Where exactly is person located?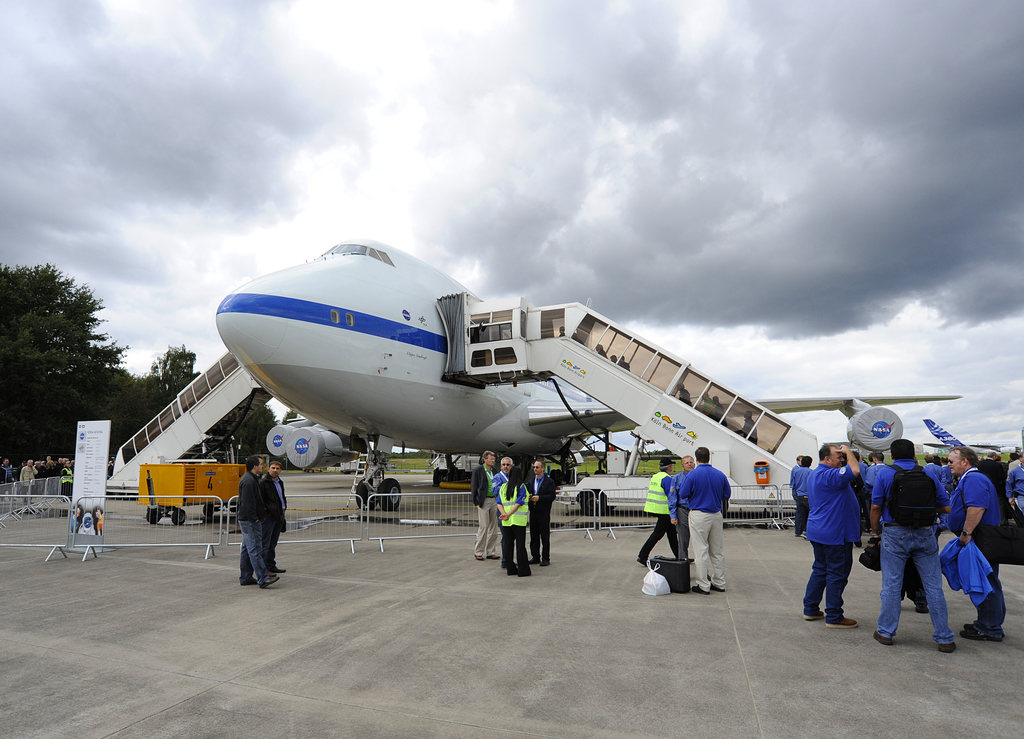
Its bounding box is region(636, 457, 682, 563).
